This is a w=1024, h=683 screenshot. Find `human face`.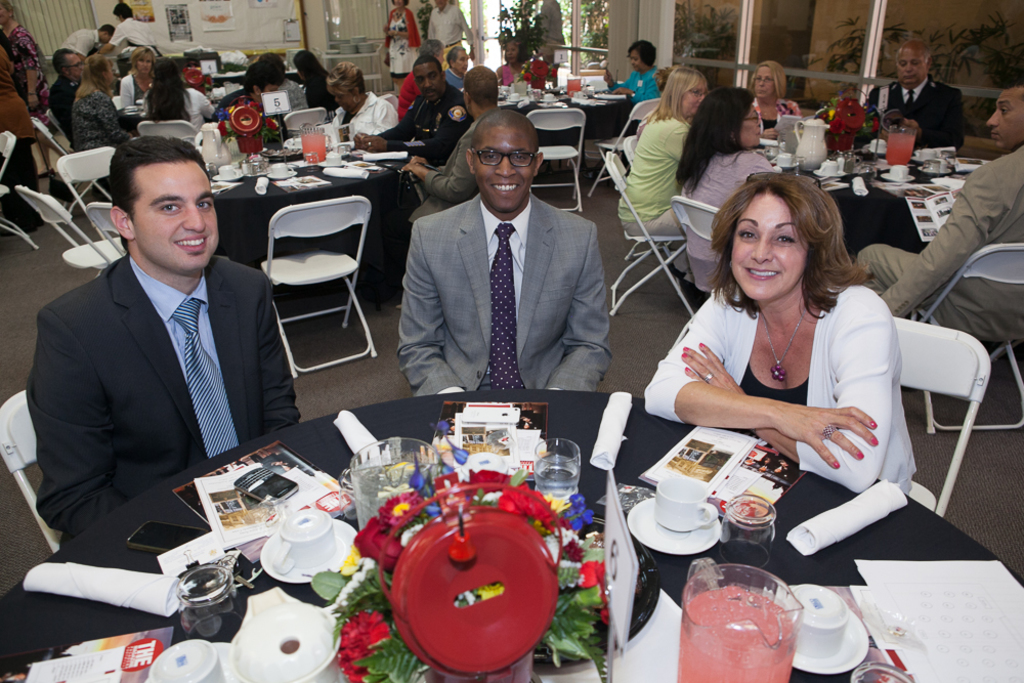
Bounding box: pyautogui.locateOnScreen(895, 48, 921, 88).
